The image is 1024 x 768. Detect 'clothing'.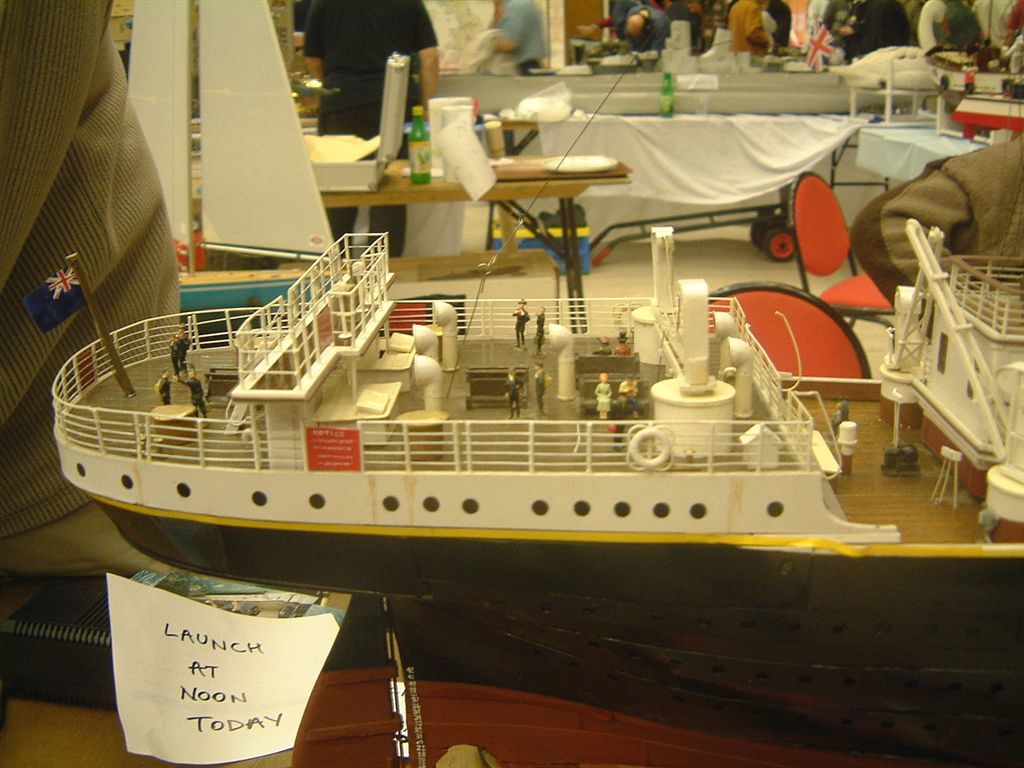
Detection: <region>731, 0, 766, 54</region>.
